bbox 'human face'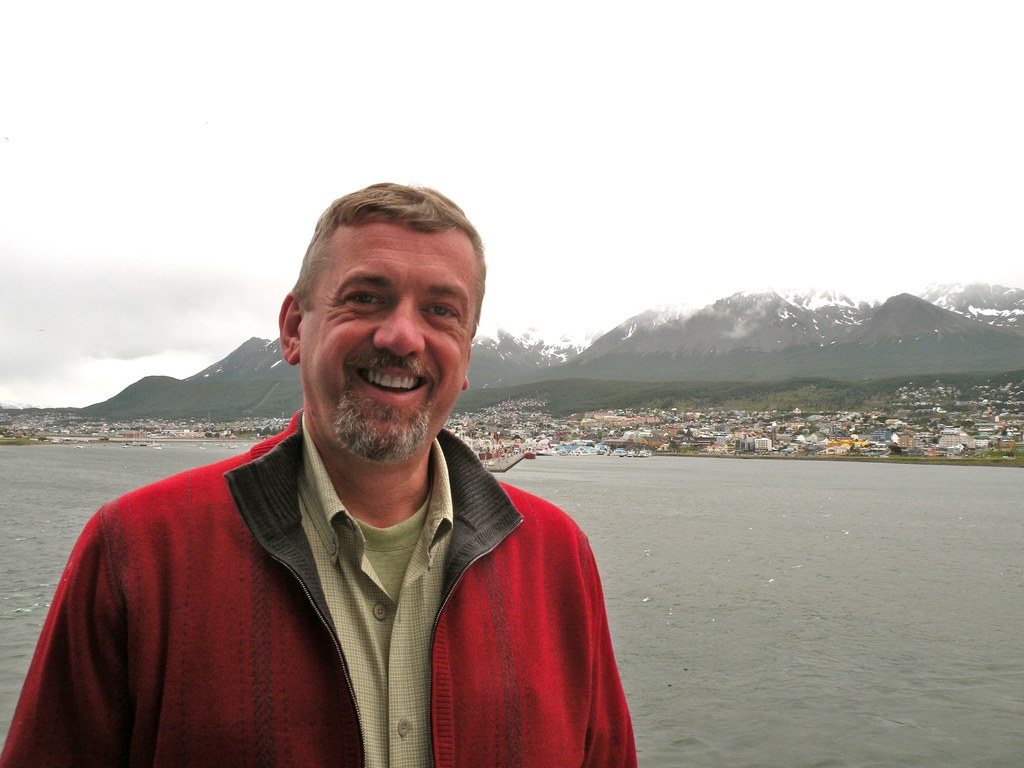
box=[300, 218, 482, 465]
